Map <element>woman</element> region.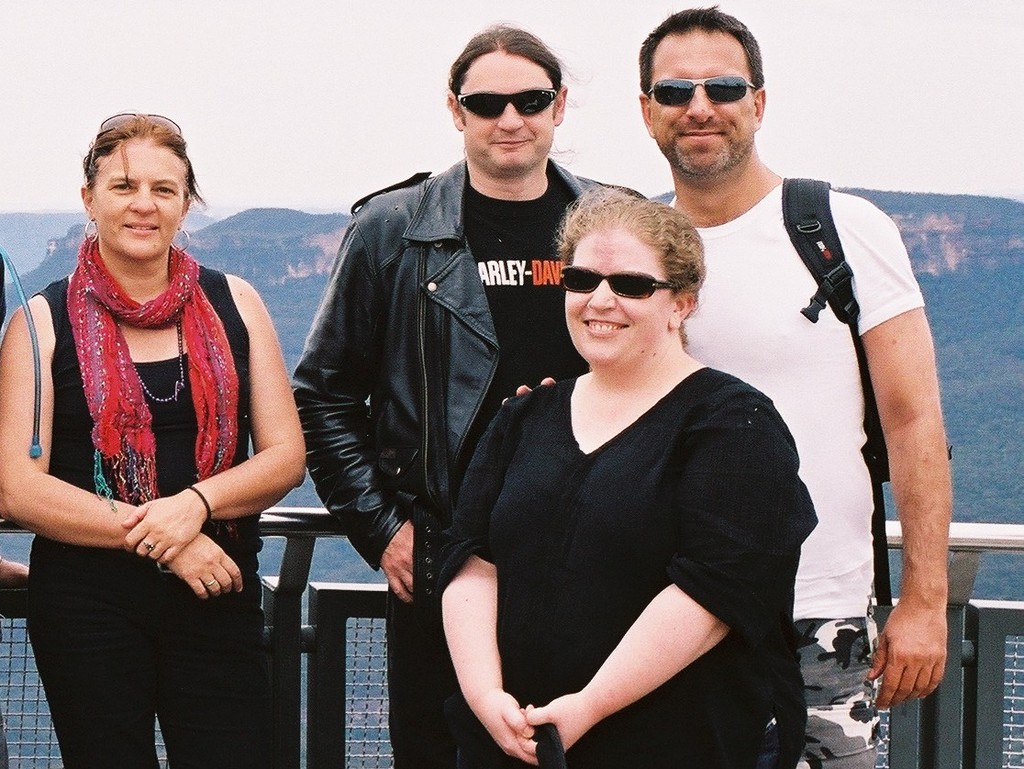
Mapped to select_region(17, 112, 300, 714).
